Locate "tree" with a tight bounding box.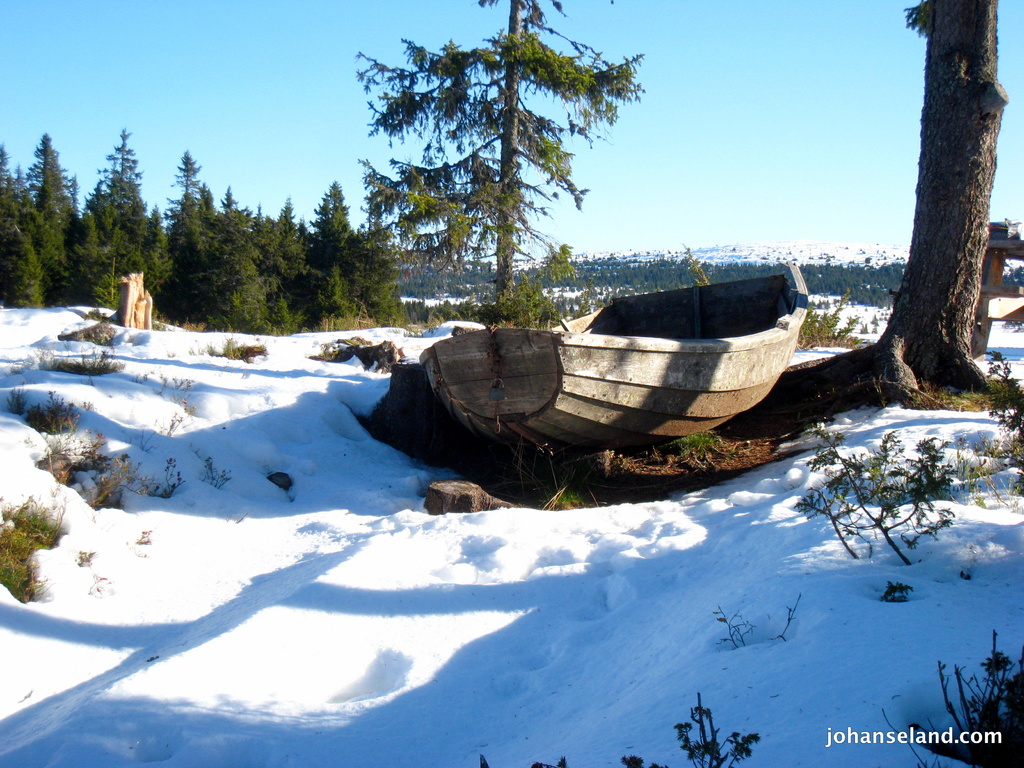
Rect(307, 188, 360, 300).
